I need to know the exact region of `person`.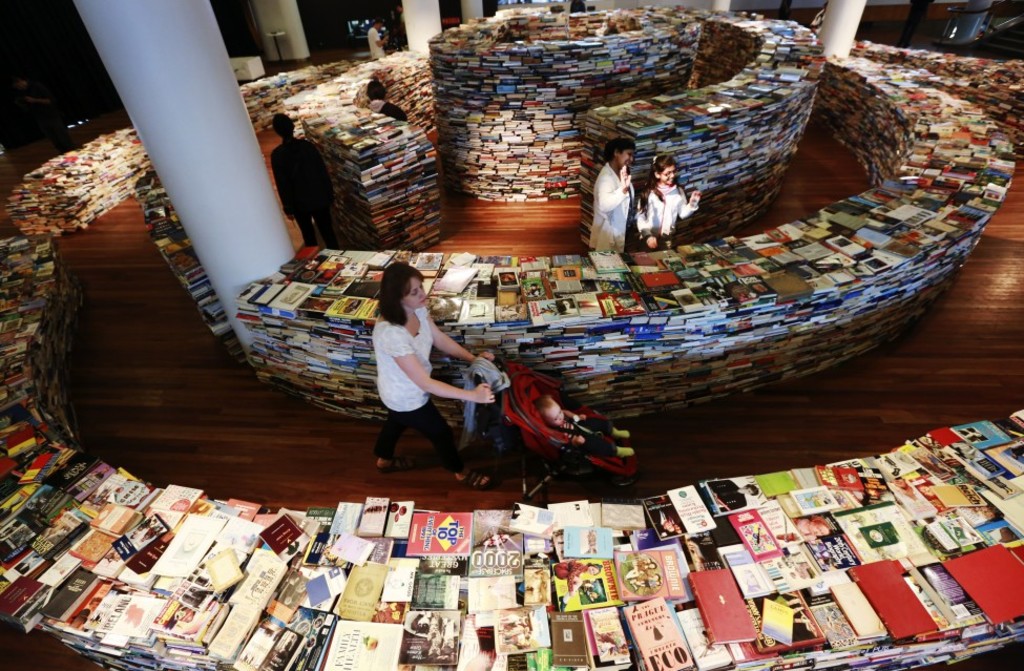
Region: locate(364, 15, 392, 68).
